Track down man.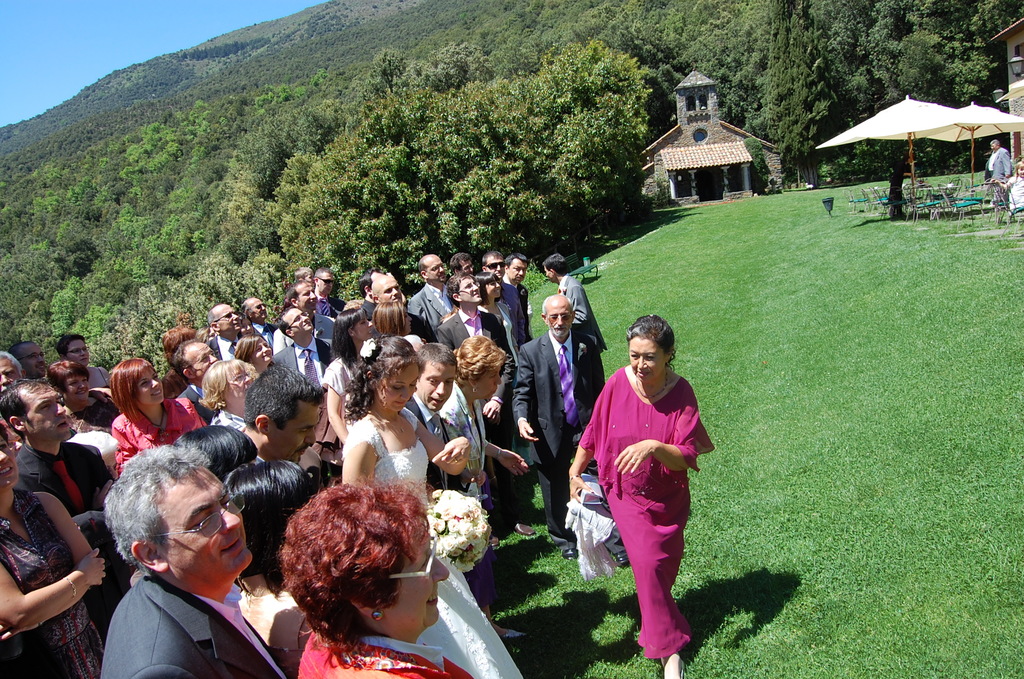
Tracked to box=[239, 291, 282, 345].
